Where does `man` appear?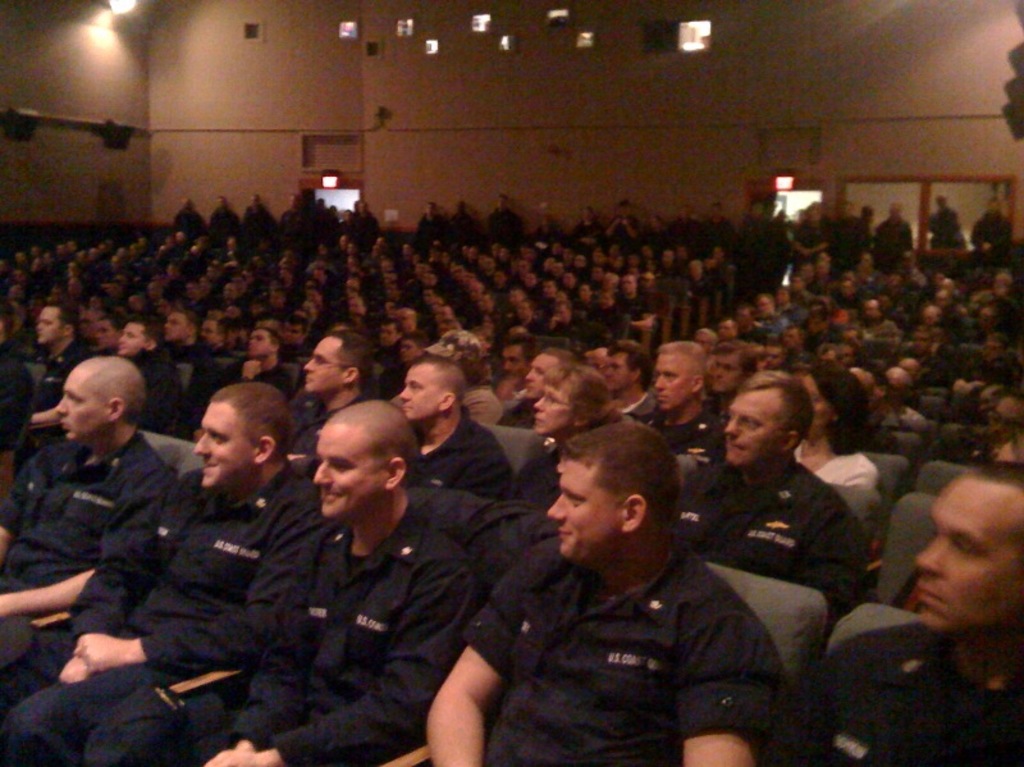
Appears at 1 376 332 766.
